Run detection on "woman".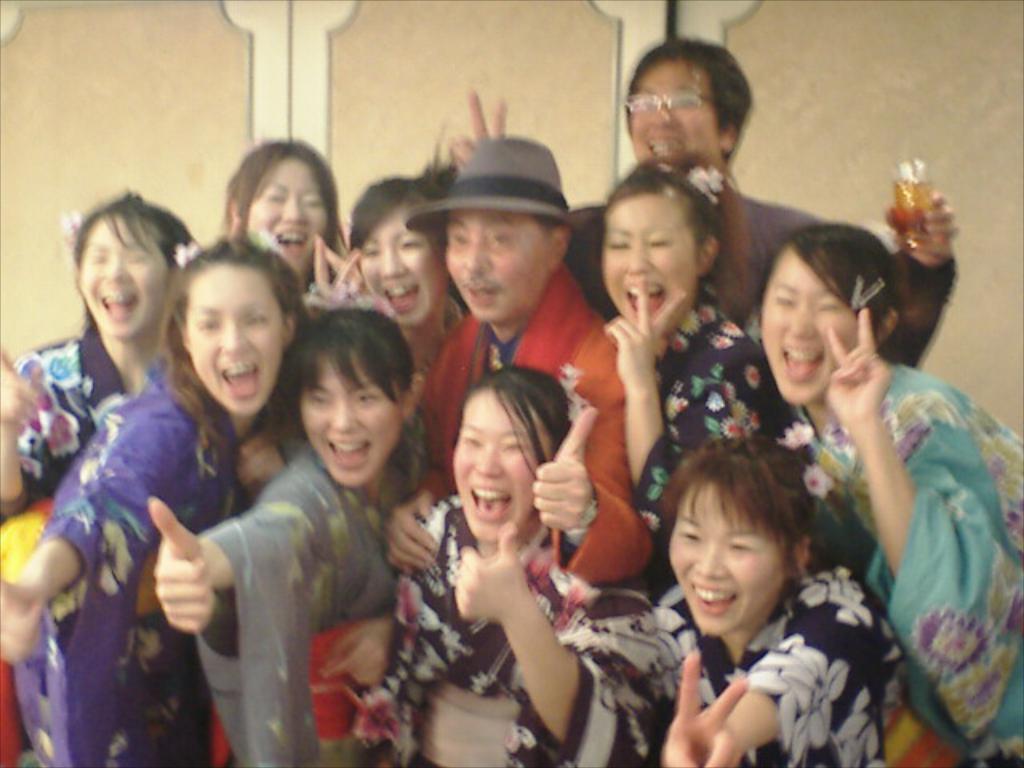
Result: x1=370, y1=366, x2=686, y2=766.
